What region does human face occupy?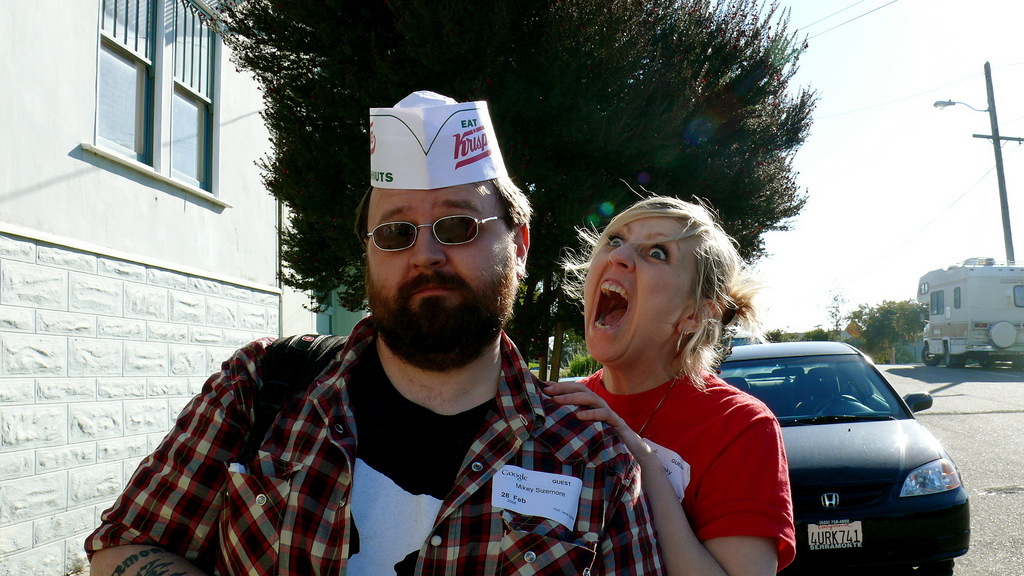
bbox=(369, 186, 515, 353).
